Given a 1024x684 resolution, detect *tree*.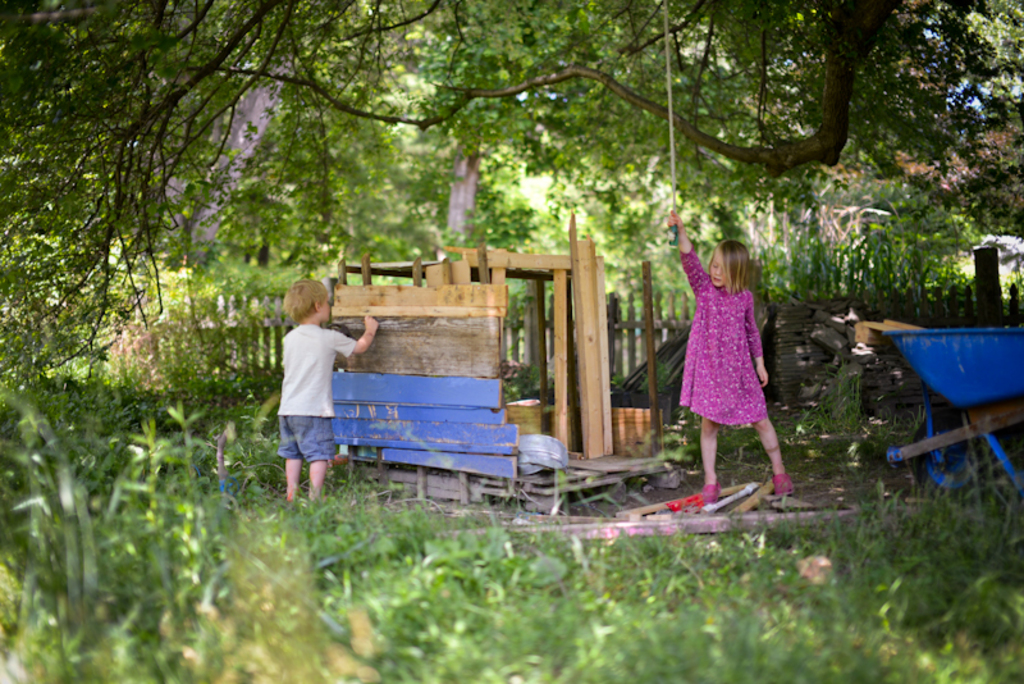
Rect(0, 0, 1023, 391).
